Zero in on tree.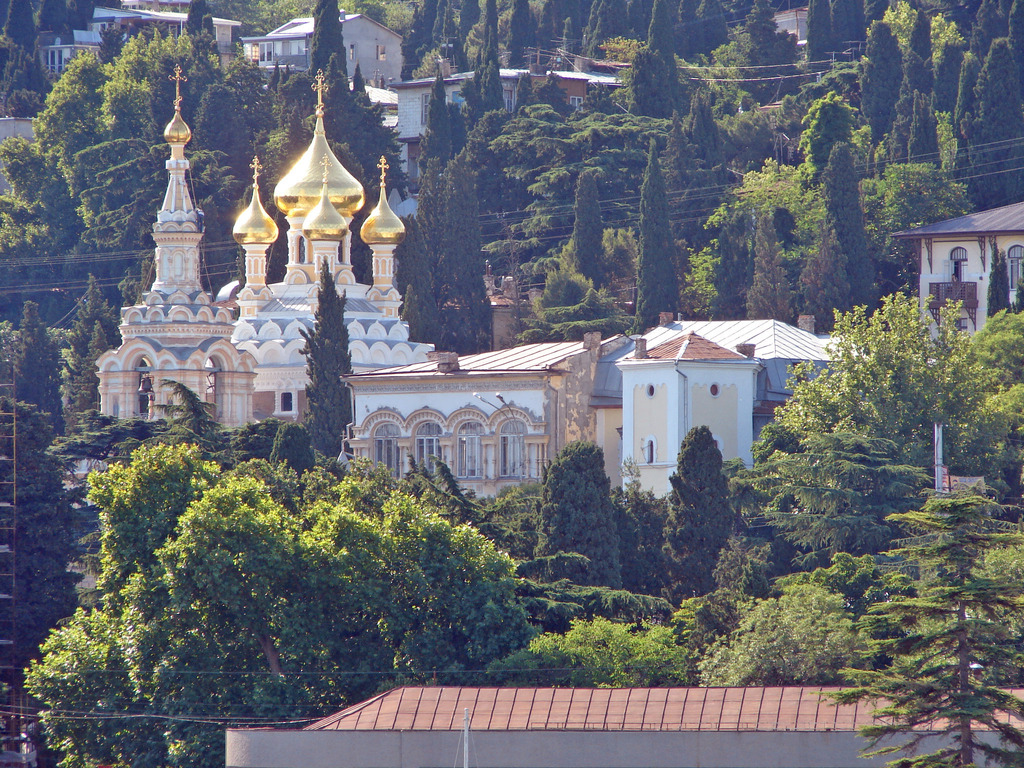
Zeroed in: (400,282,417,324).
